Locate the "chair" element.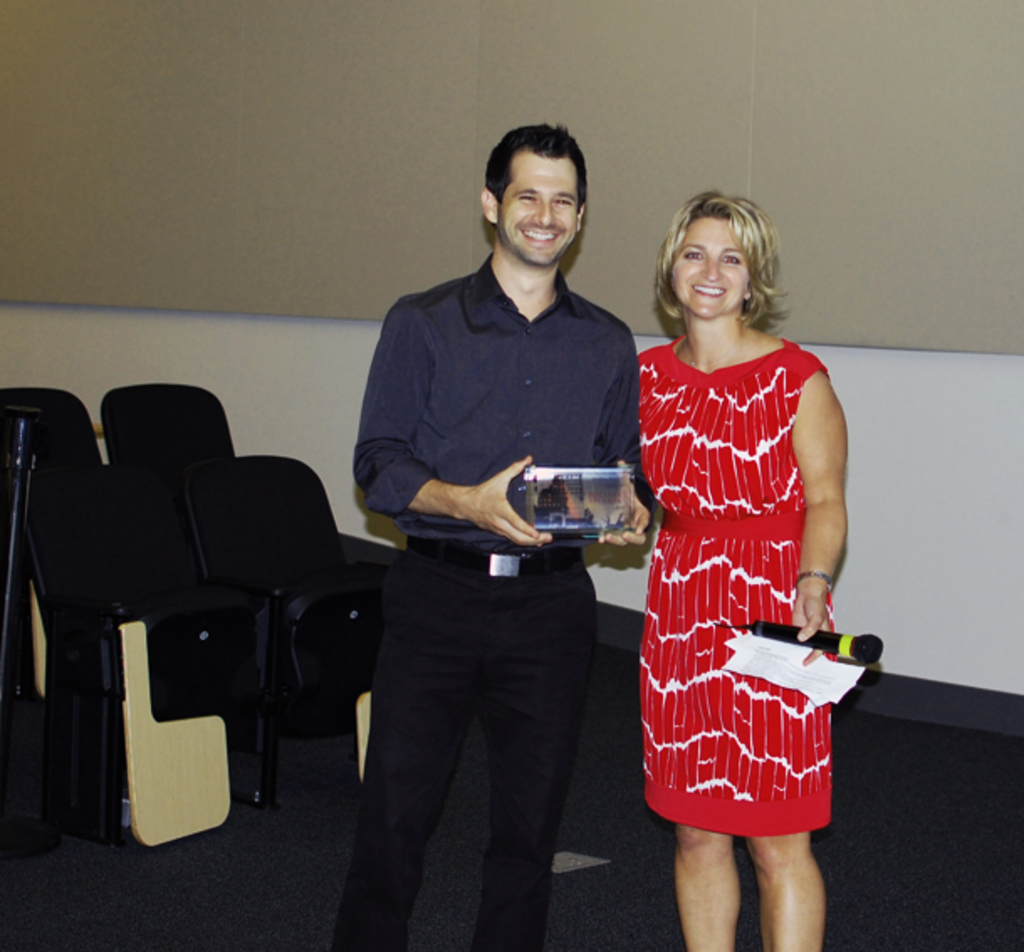
Element bbox: BBox(0, 376, 240, 853).
